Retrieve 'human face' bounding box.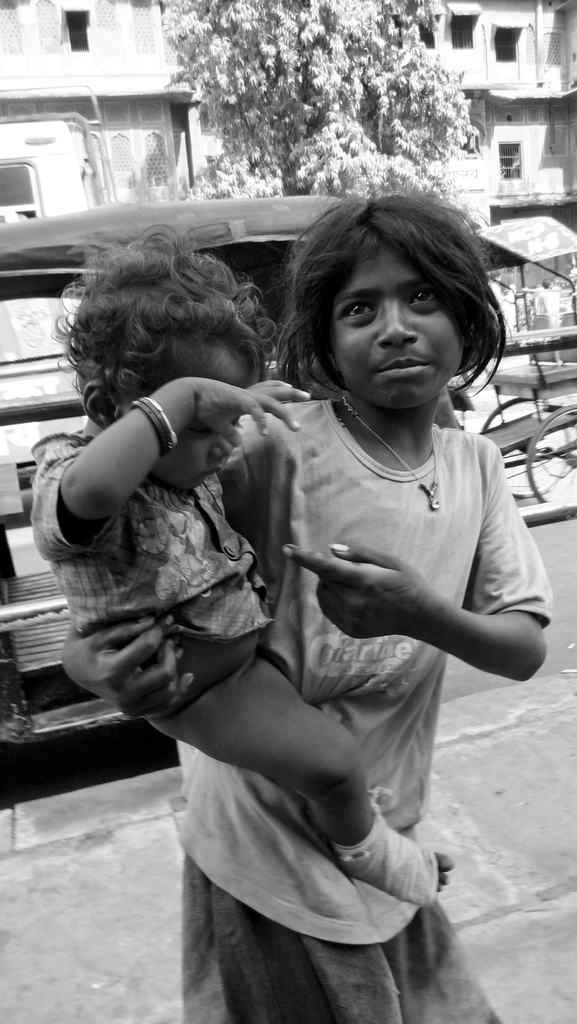
Bounding box: pyautogui.locateOnScreen(144, 331, 254, 494).
